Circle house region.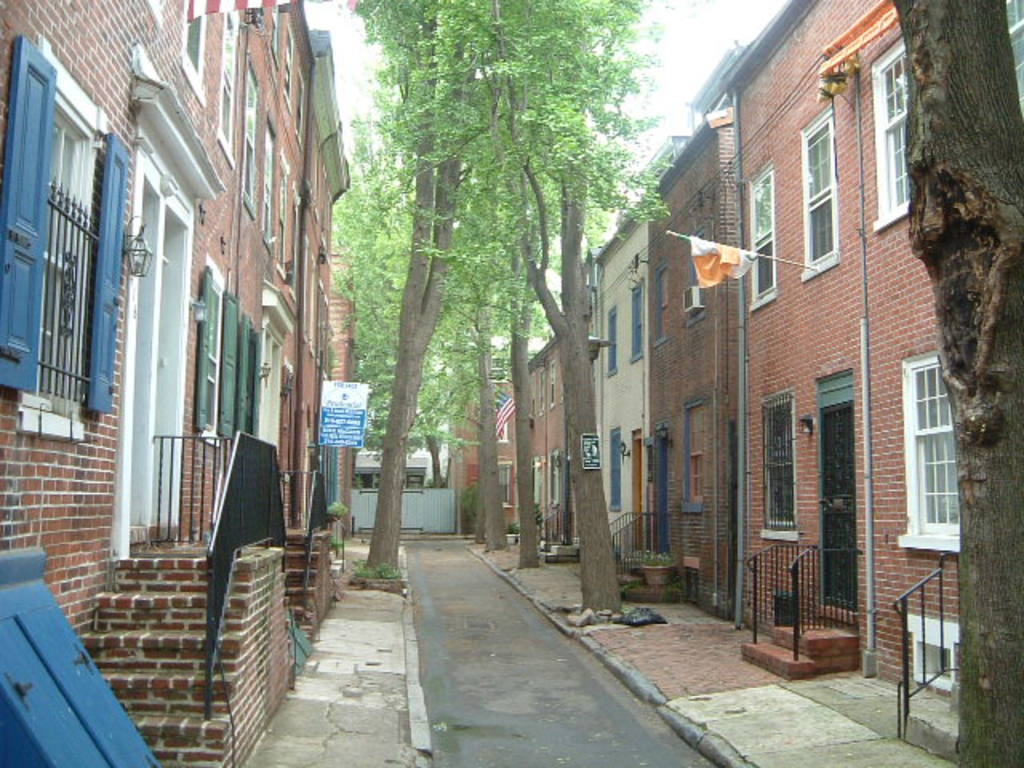
Region: bbox(597, 216, 659, 552).
